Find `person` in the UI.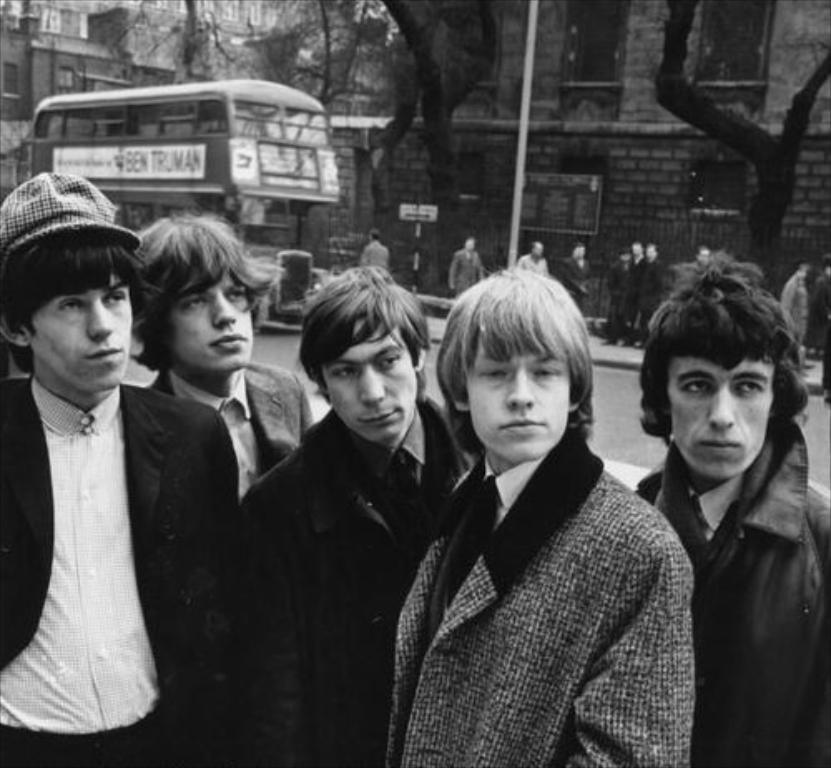
UI element at <bbox>779, 254, 816, 362</bbox>.
